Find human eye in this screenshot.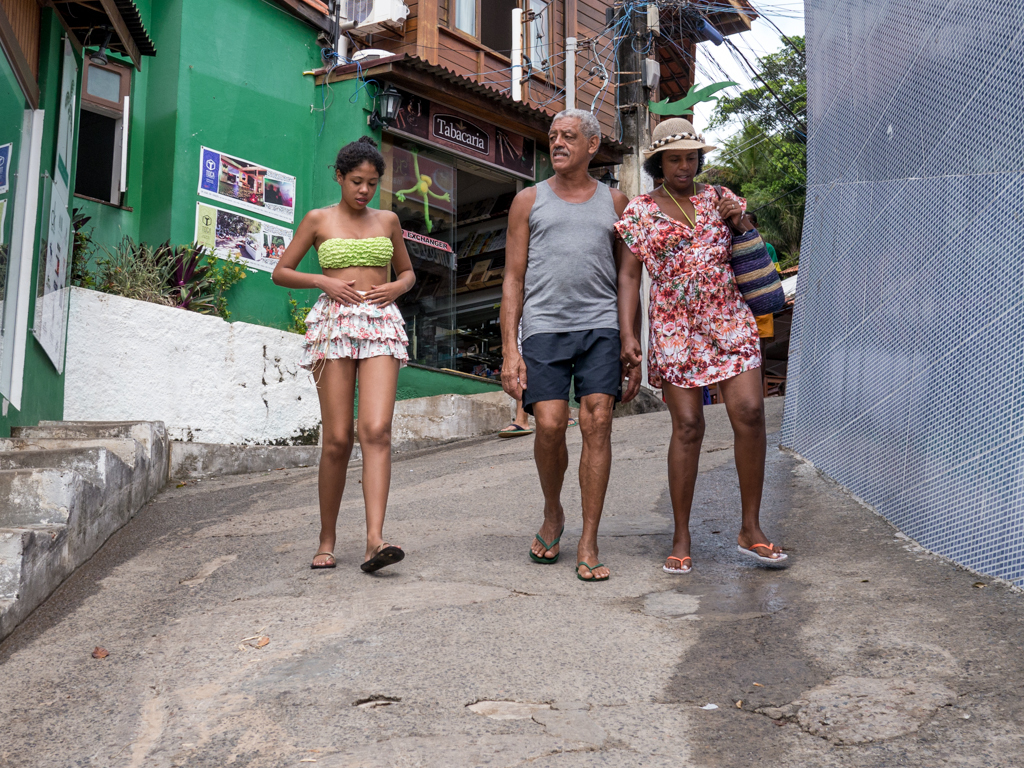
The bounding box for human eye is <bbox>669, 157, 680, 163</bbox>.
